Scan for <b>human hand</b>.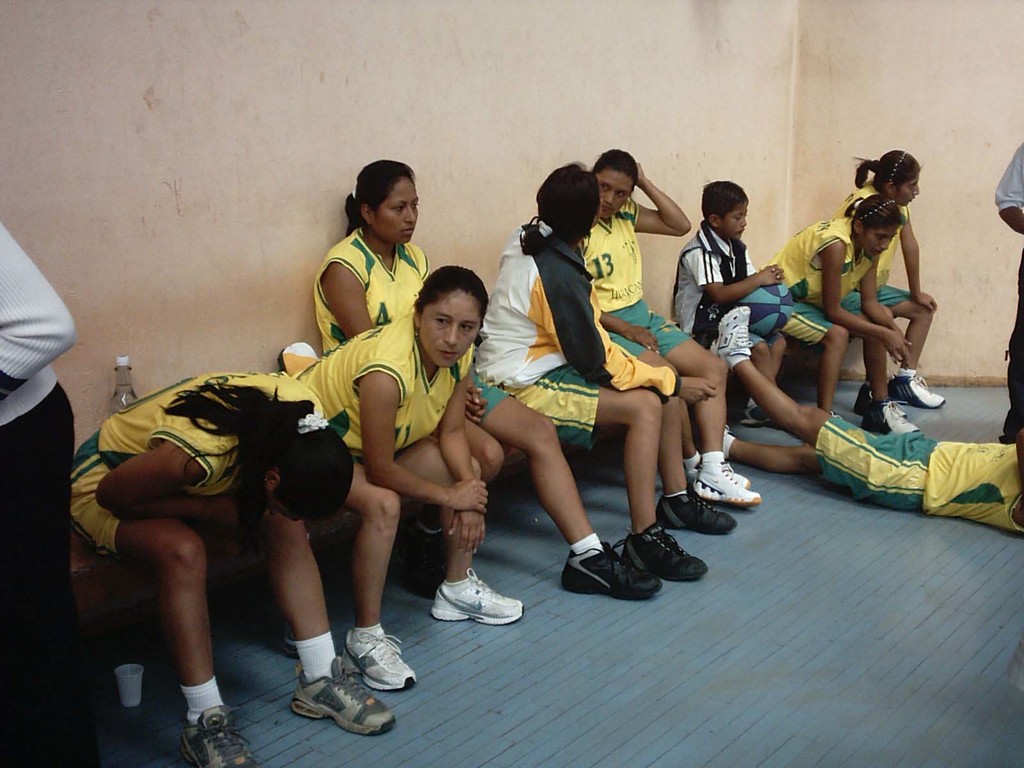
Scan result: pyautogui.locateOnScreen(467, 387, 490, 425).
